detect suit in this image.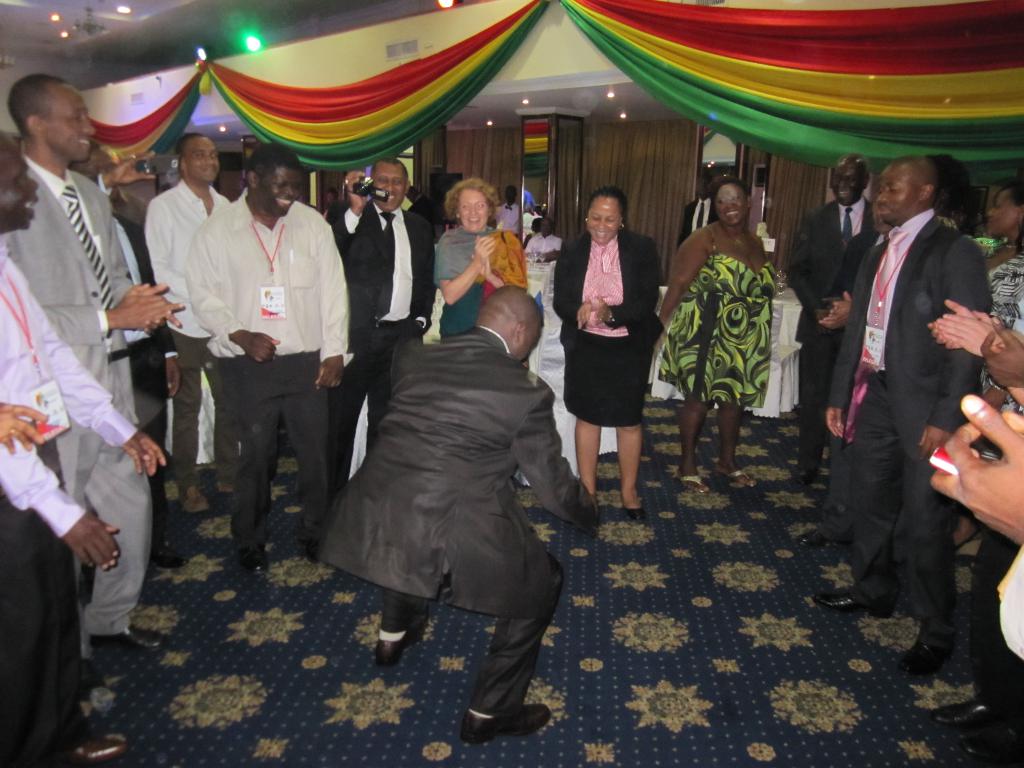
Detection: bbox=(325, 204, 436, 500).
